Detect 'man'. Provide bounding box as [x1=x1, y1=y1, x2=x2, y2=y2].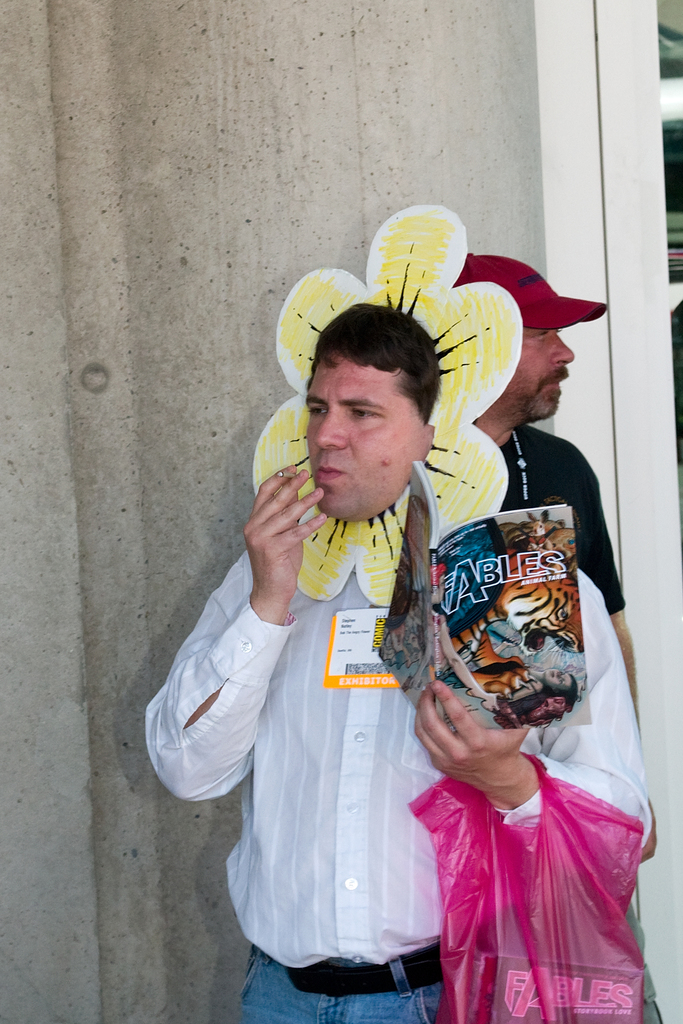
[x1=155, y1=242, x2=550, y2=992].
